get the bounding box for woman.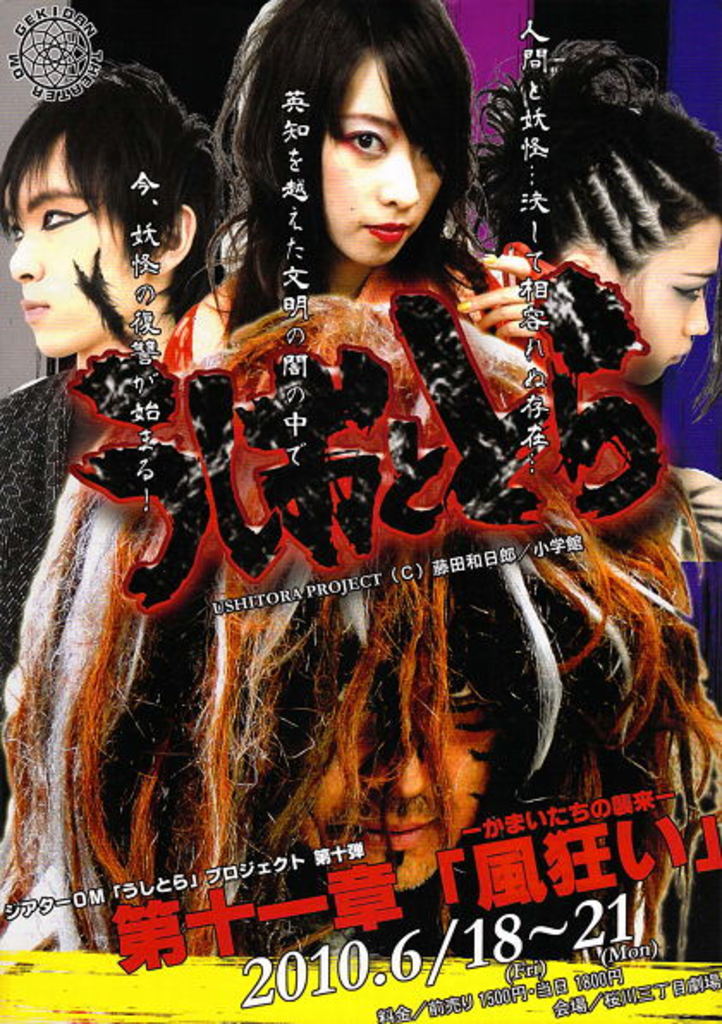
(0, 70, 225, 849).
